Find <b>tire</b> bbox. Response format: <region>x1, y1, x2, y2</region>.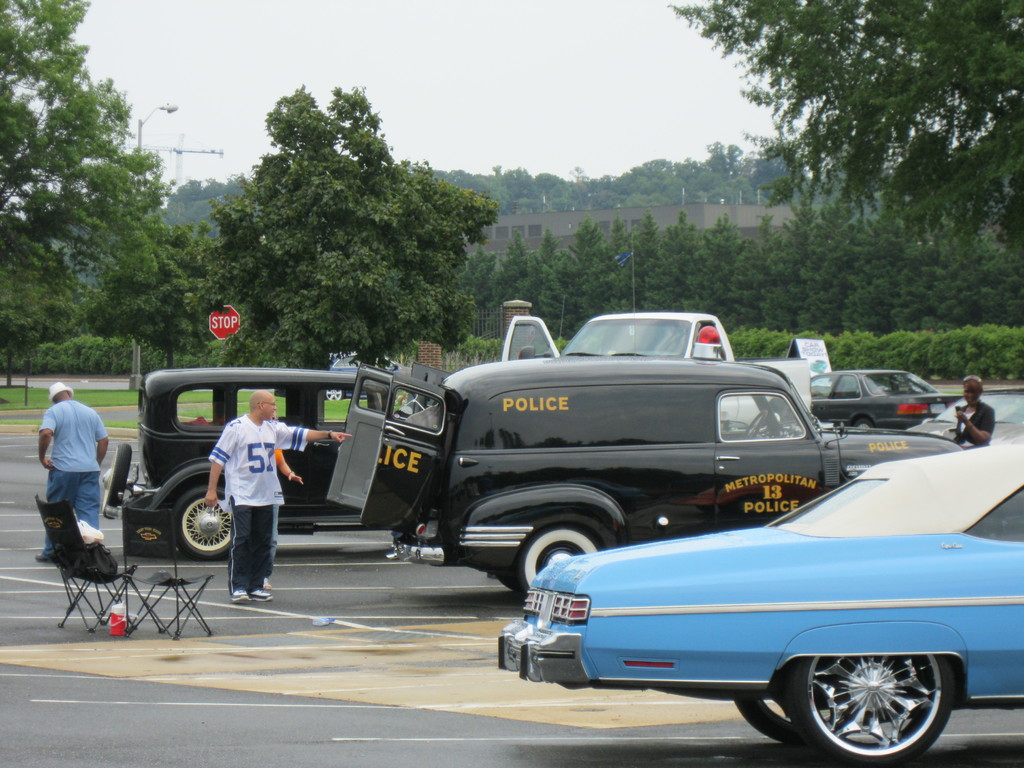
<region>504, 518, 604, 602</region>.
